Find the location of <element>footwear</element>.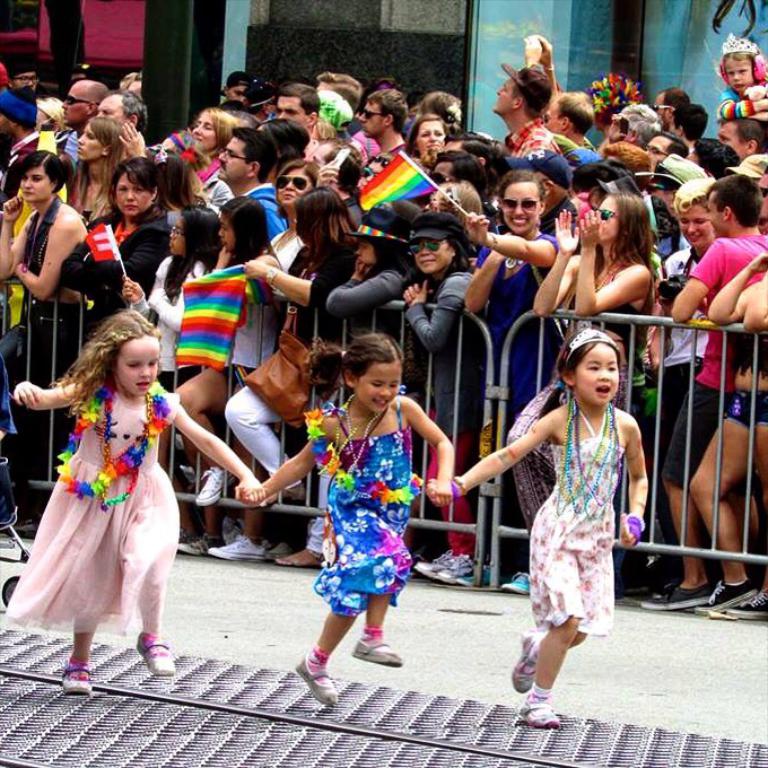
Location: rect(426, 553, 487, 588).
